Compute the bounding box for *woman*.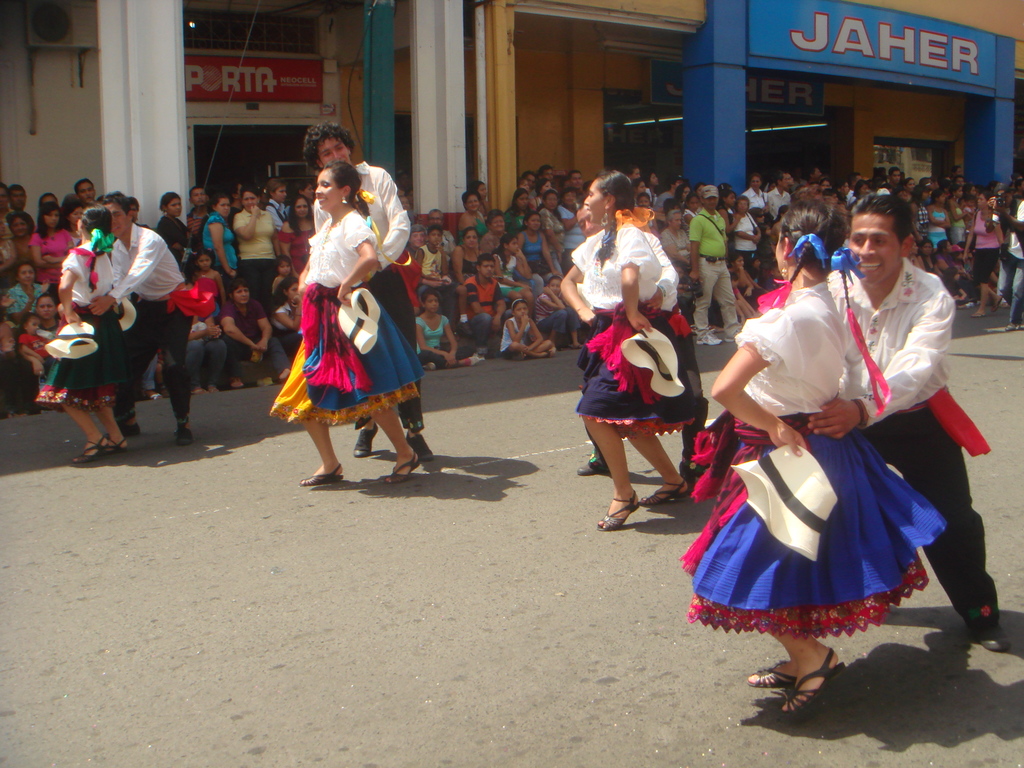
region(954, 188, 1011, 320).
